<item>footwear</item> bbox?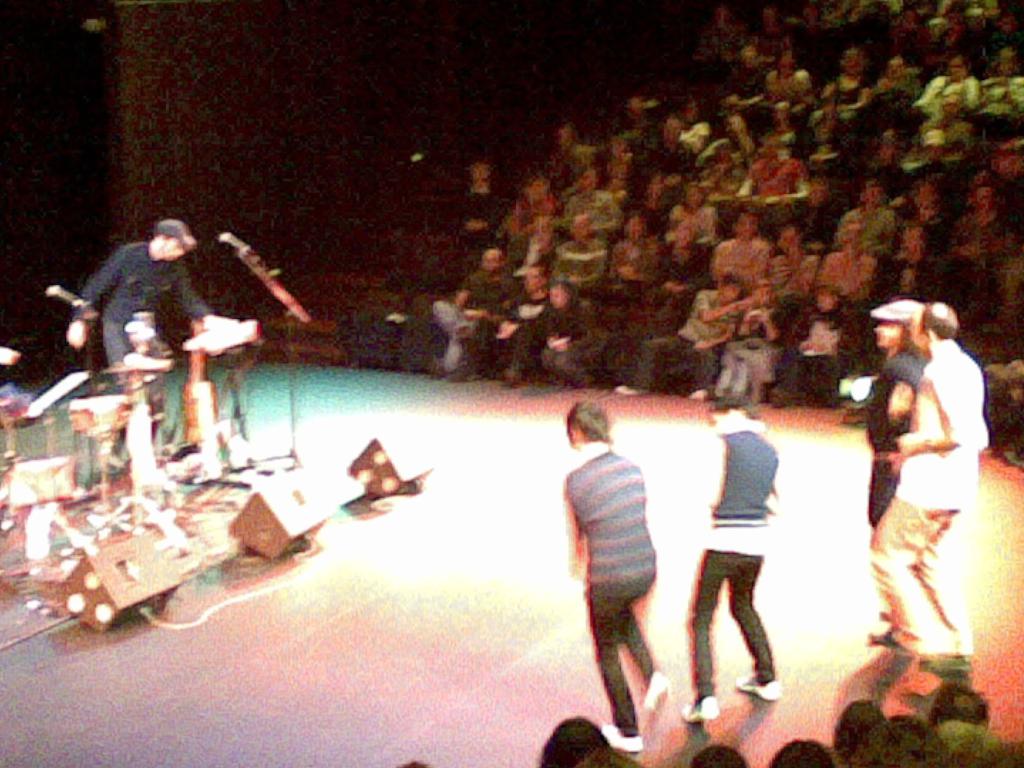
<box>602,725,650,758</box>
